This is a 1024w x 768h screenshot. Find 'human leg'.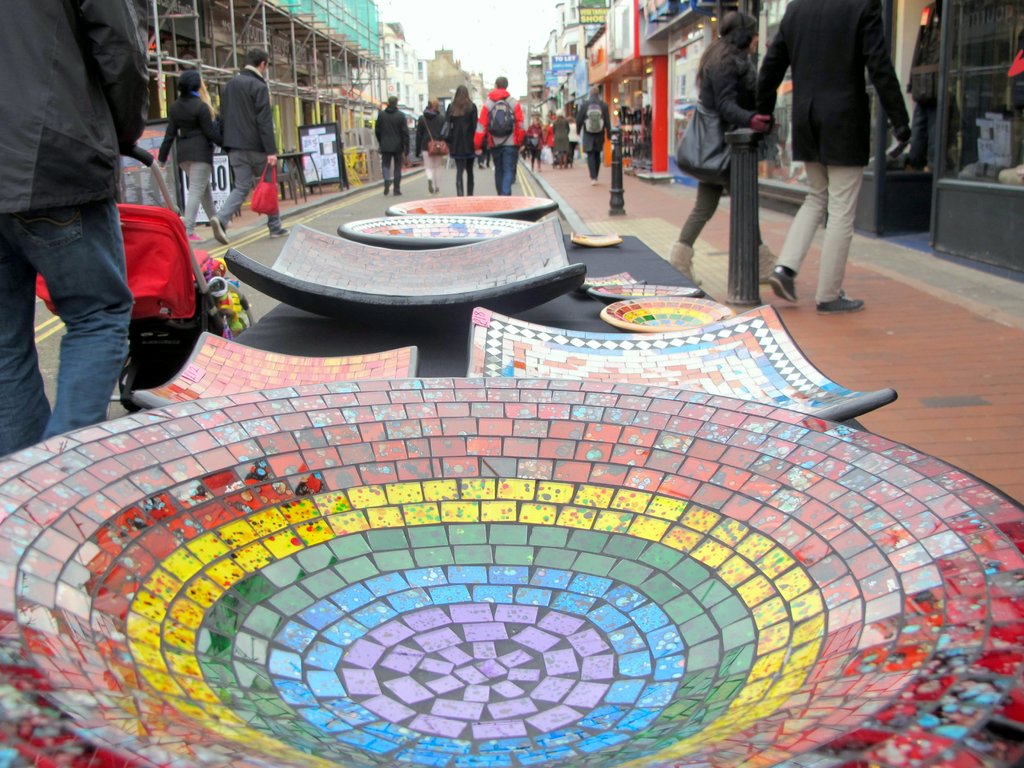
Bounding box: {"x1": 8, "y1": 193, "x2": 133, "y2": 428}.
